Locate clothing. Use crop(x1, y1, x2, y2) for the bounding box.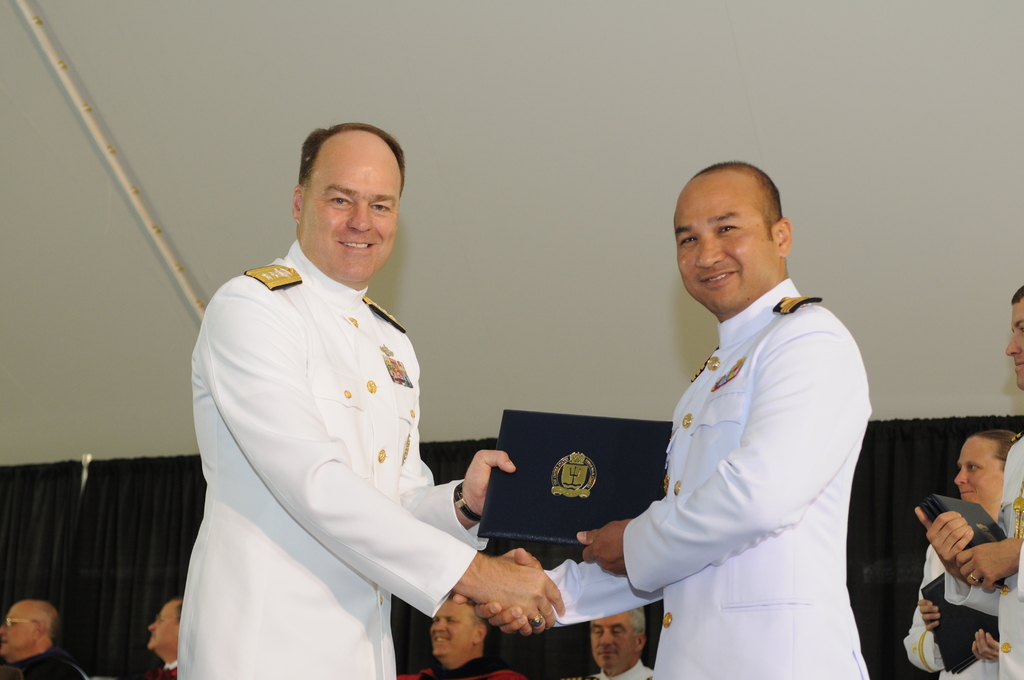
crop(913, 550, 1020, 679).
